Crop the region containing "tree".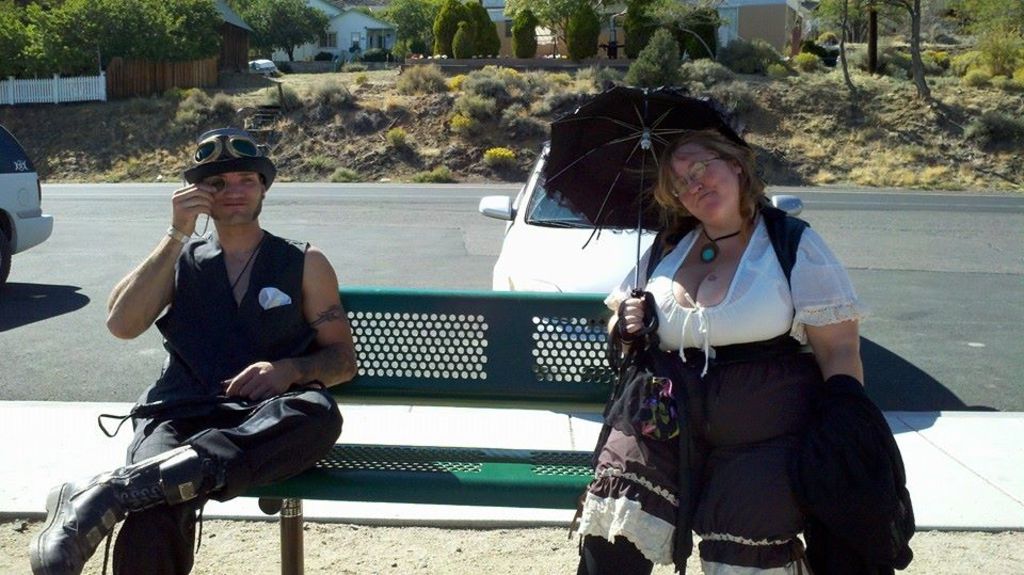
Crop region: [left=500, top=0, right=564, bottom=71].
